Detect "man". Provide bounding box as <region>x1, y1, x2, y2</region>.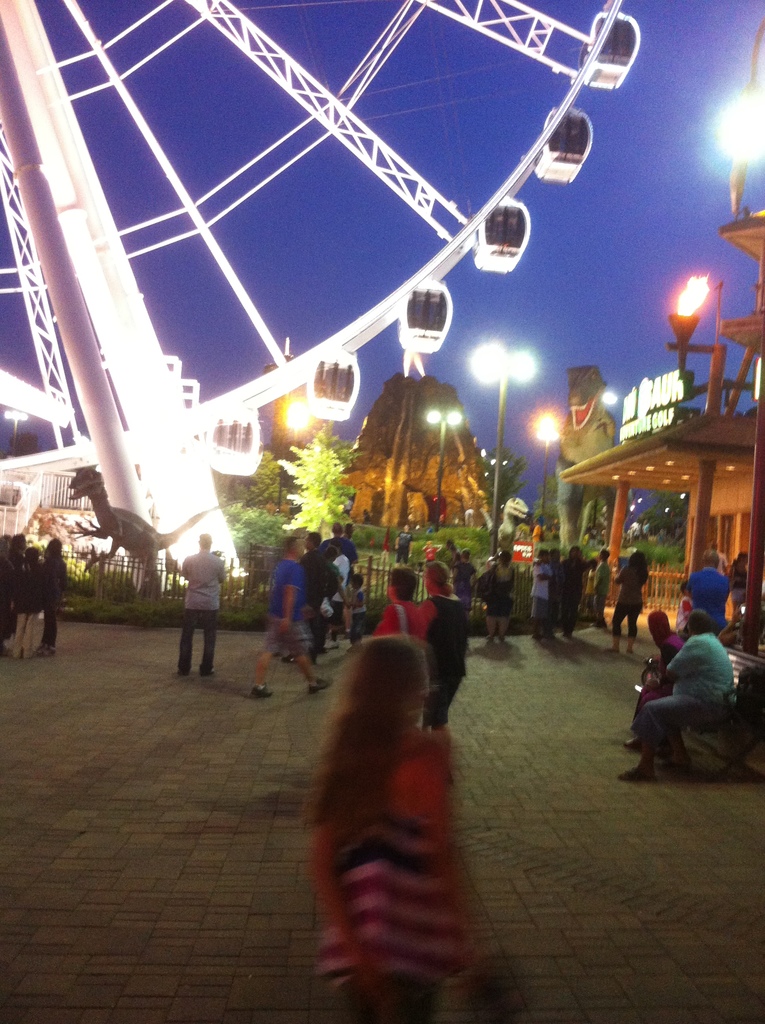
<region>688, 550, 730, 632</region>.
